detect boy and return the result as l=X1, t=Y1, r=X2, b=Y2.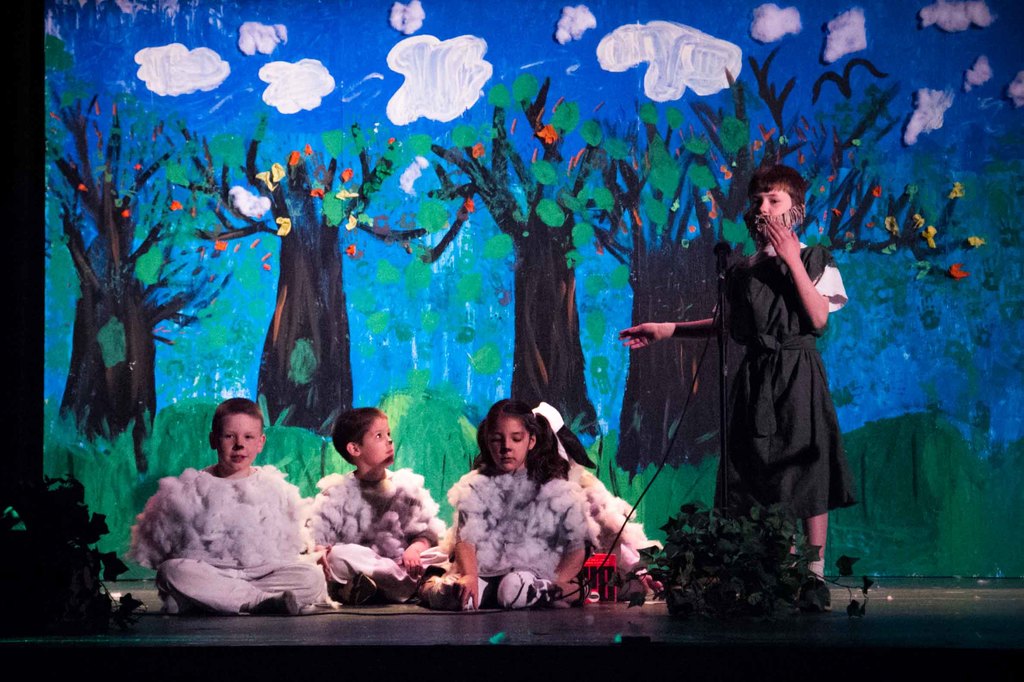
l=140, t=394, r=331, b=626.
